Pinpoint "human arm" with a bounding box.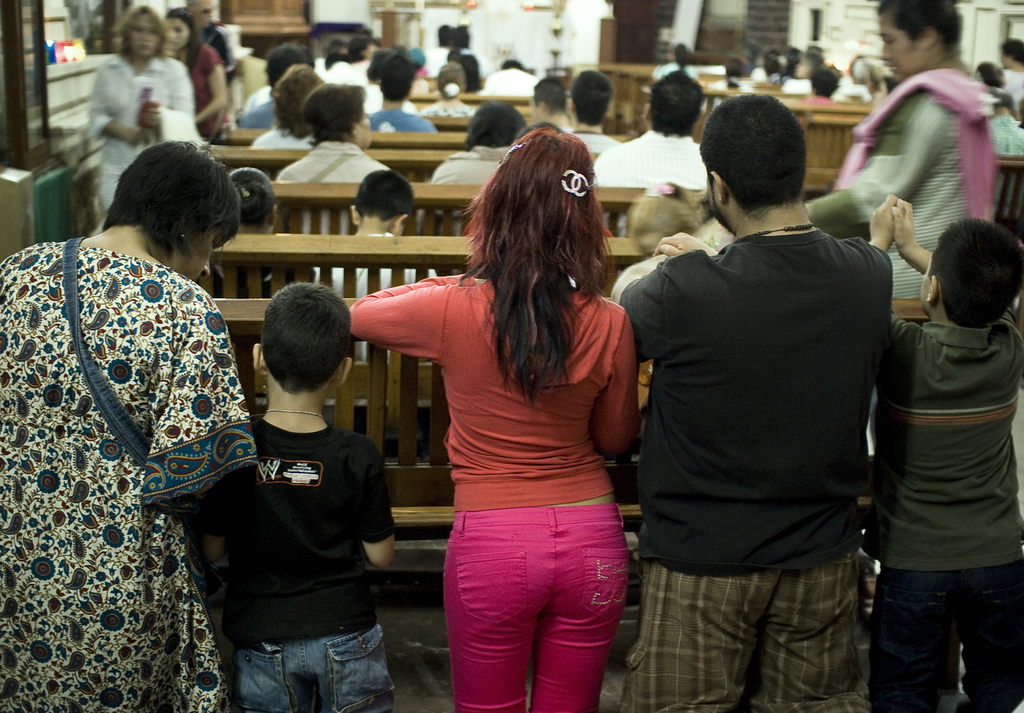
<region>609, 263, 677, 358</region>.
